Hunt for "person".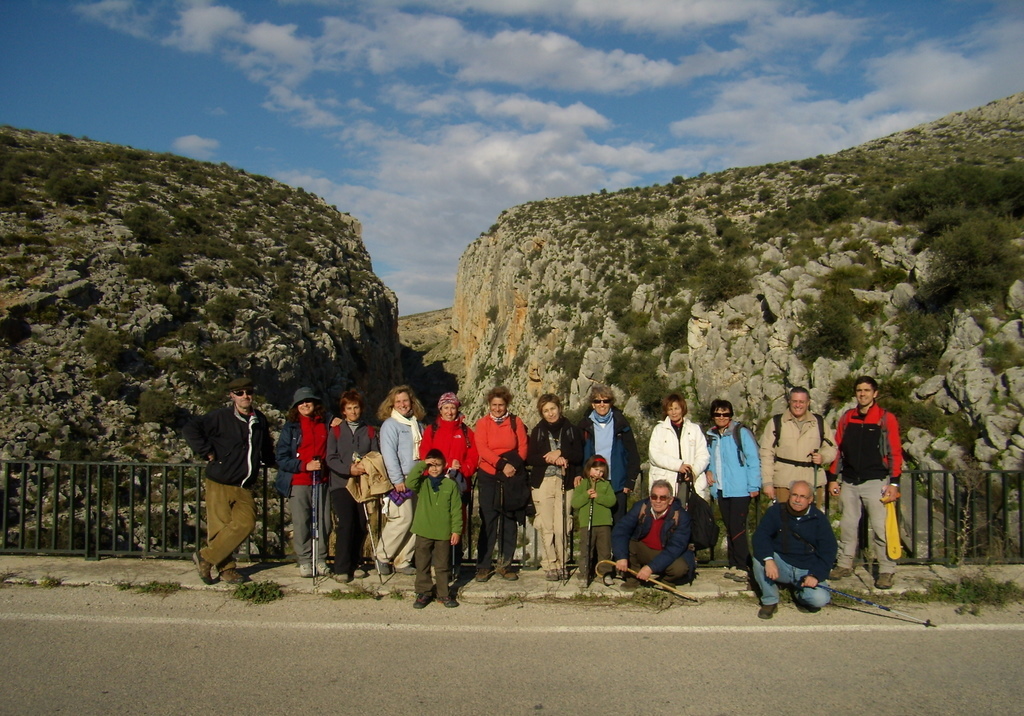
Hunted down at <box>191,371,273,597</box>.
